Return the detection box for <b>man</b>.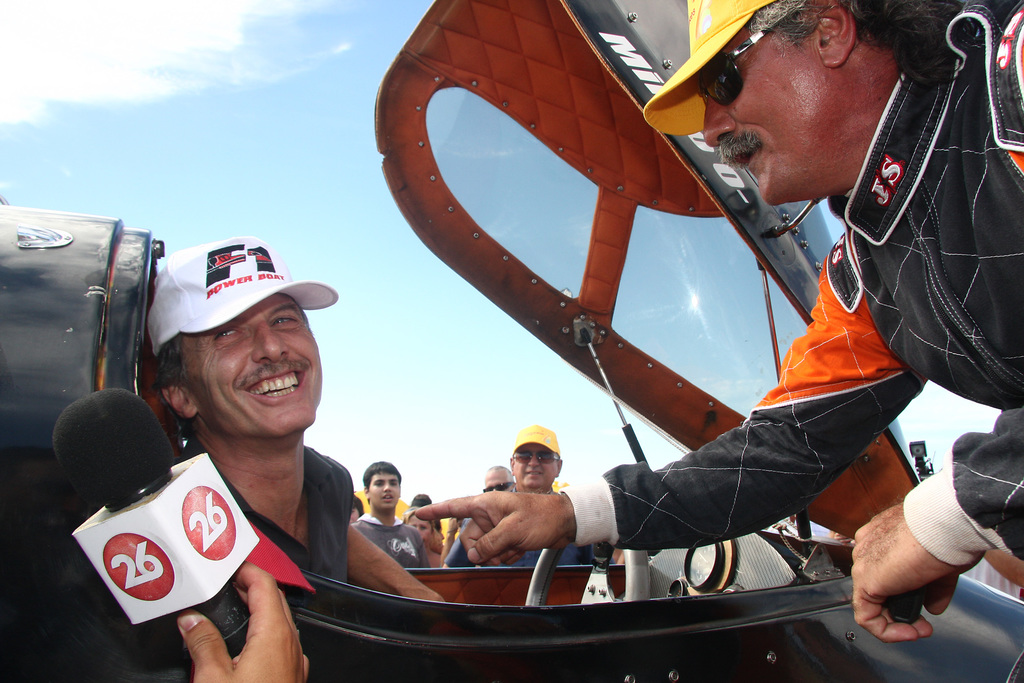
408 0 1023 643.
